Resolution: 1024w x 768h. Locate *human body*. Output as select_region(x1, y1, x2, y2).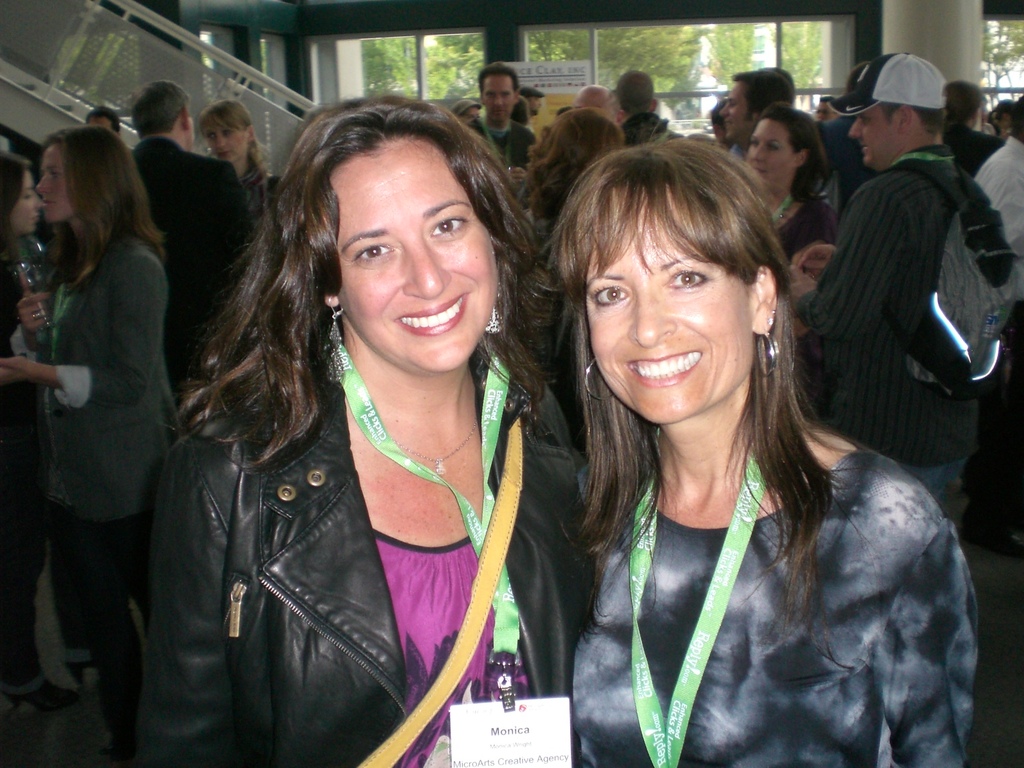
select_region(531, 150, 986, 767).
